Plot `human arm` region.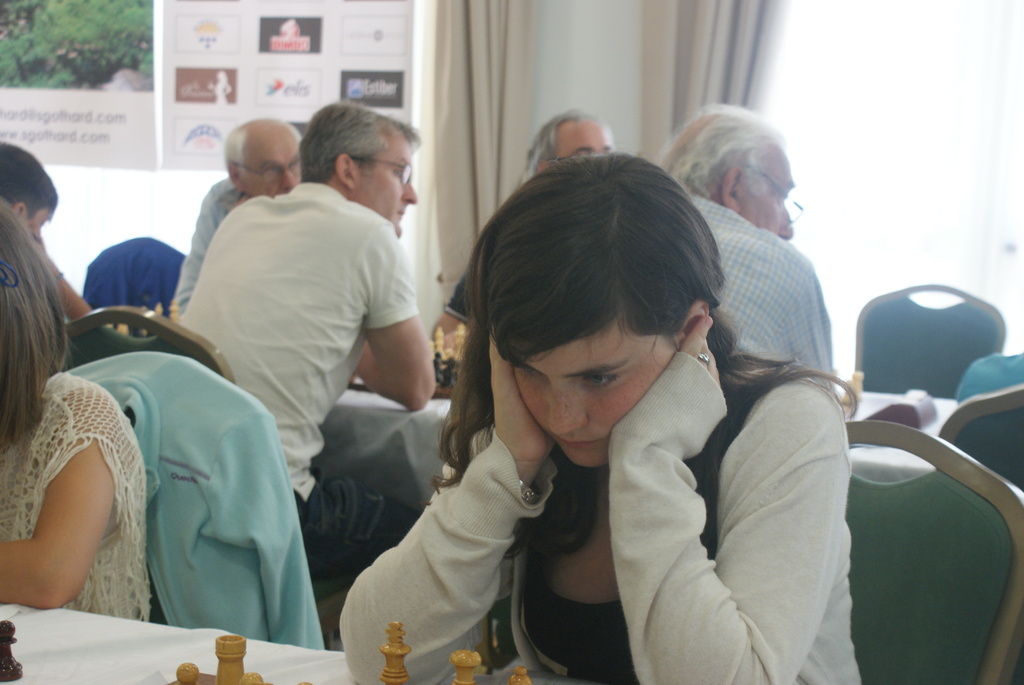
Plotted at (left=600, top=315, right=848, bottom=684).
